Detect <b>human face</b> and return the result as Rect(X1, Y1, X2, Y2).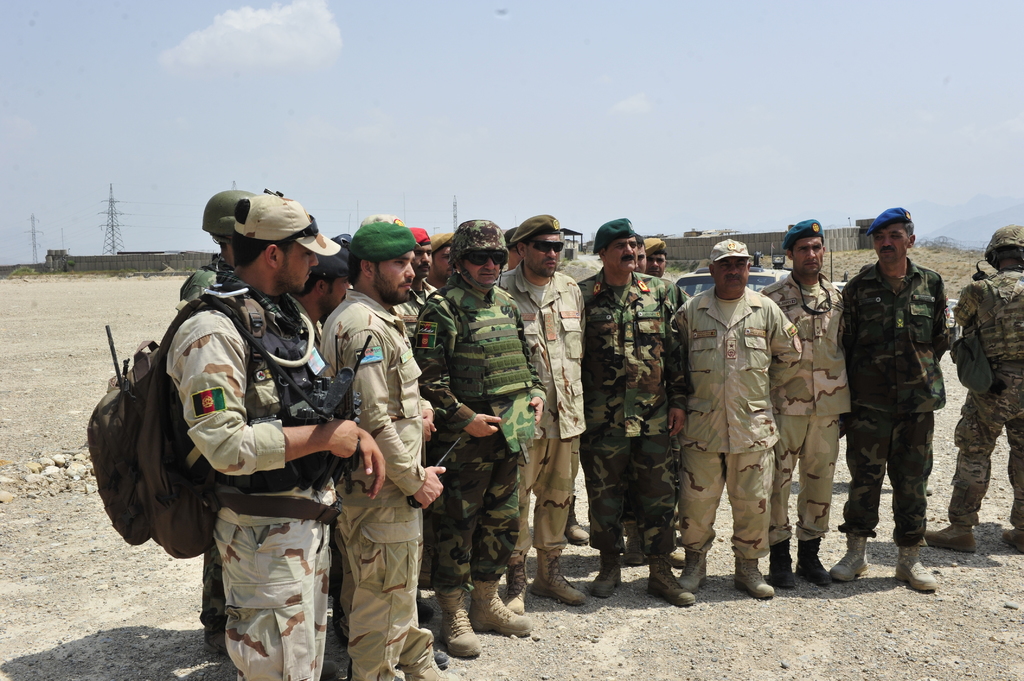
Rect(525, 236, 561, 277).
